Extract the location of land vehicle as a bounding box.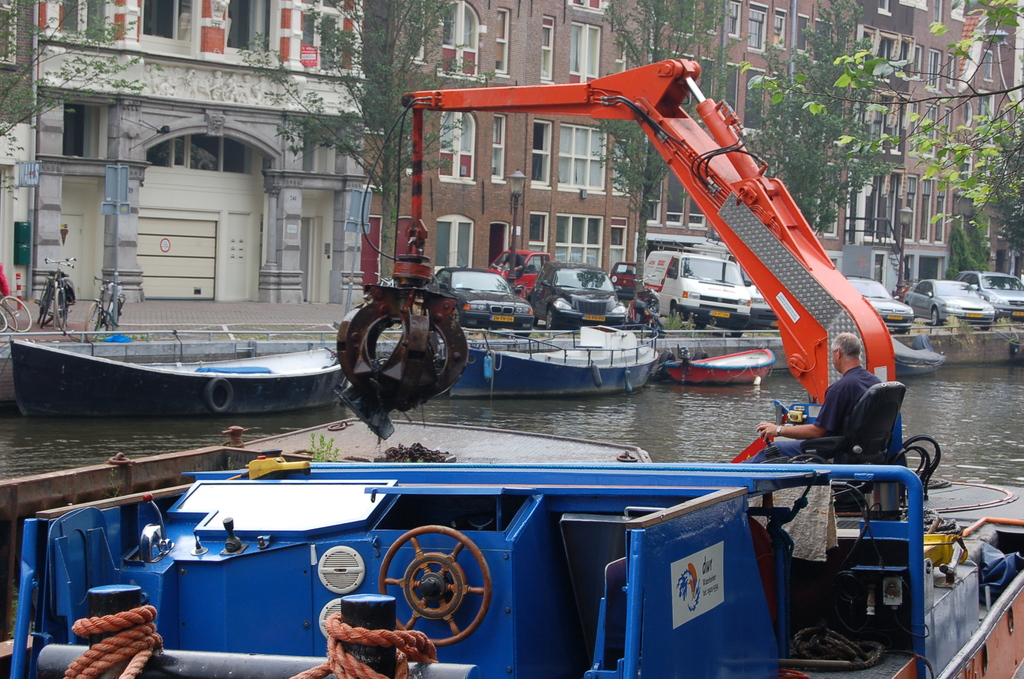
[529, 259, 627, 329].
